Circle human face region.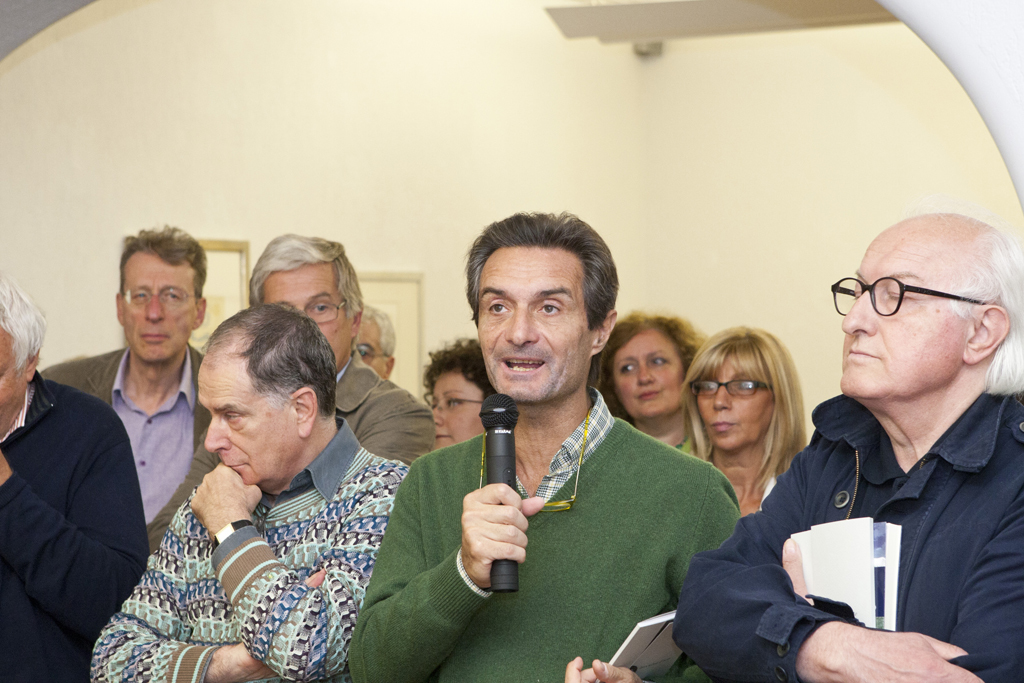
Region: 198:355:292:481.
